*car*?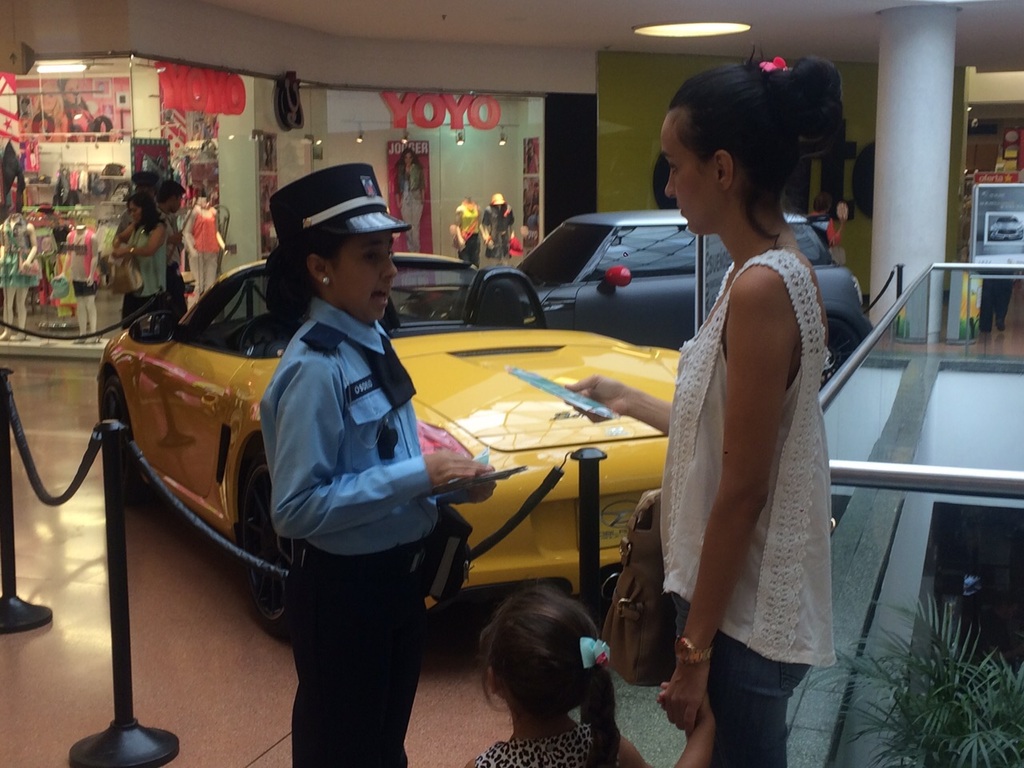
[x1=514, y1=211, x2=870, y2=387]
